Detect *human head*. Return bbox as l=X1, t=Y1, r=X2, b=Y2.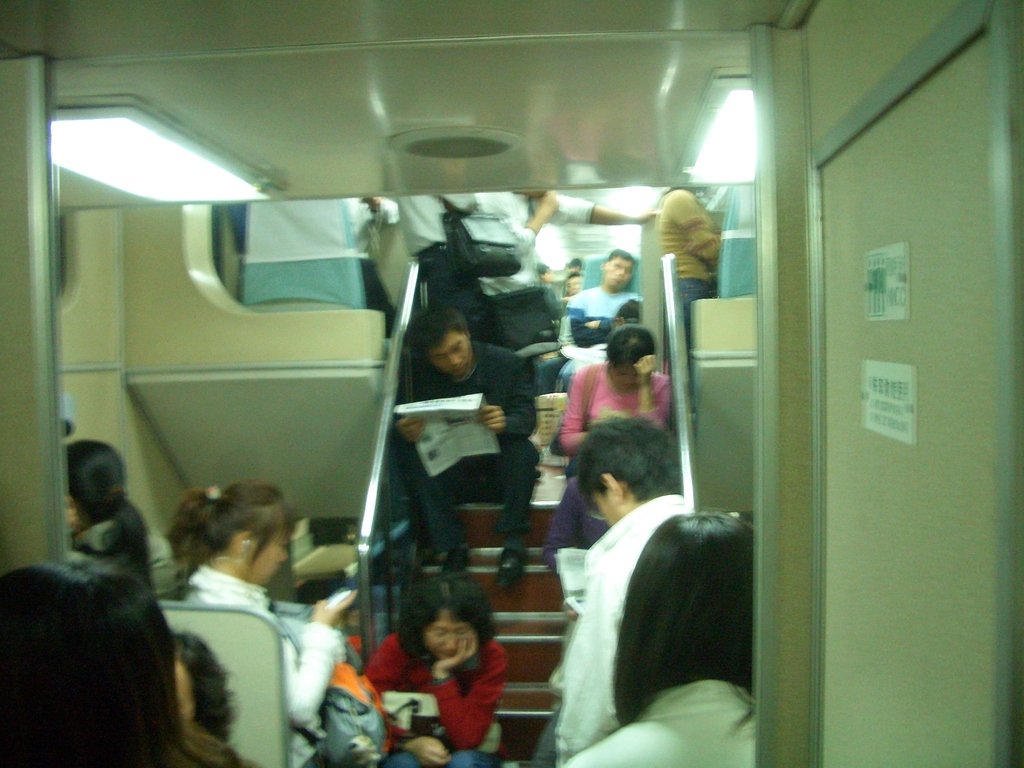
l=411, t=574, r=494, b=659.
